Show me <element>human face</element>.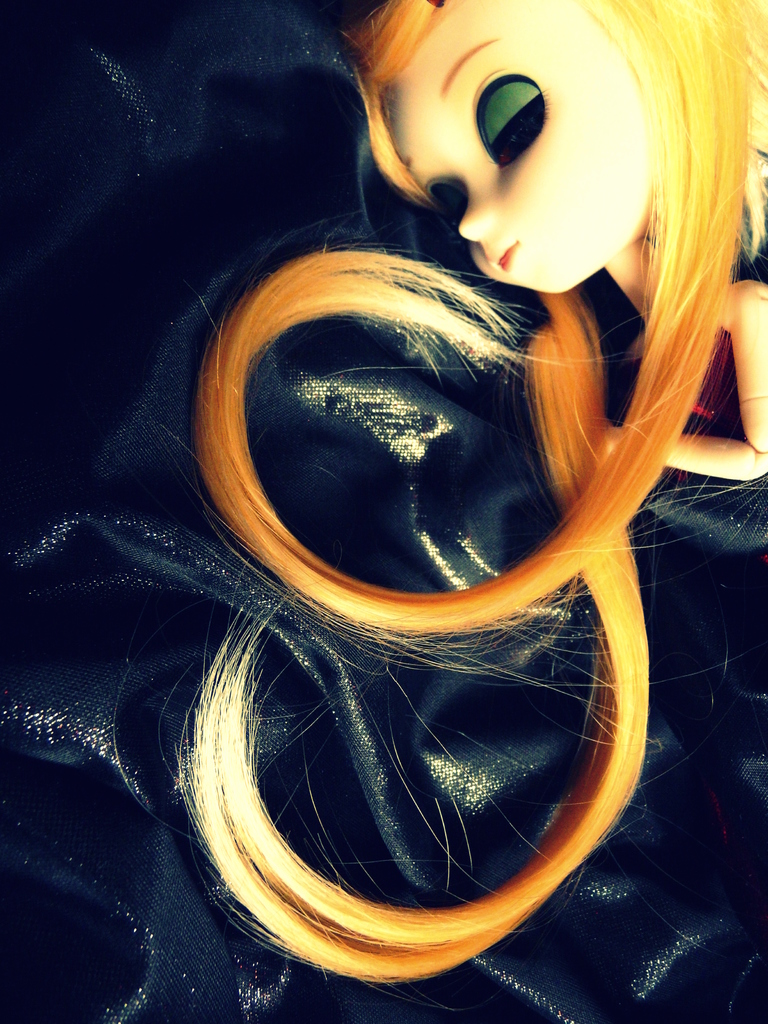
<element>human face</element> is here: region(382, 0, 650, 290).
